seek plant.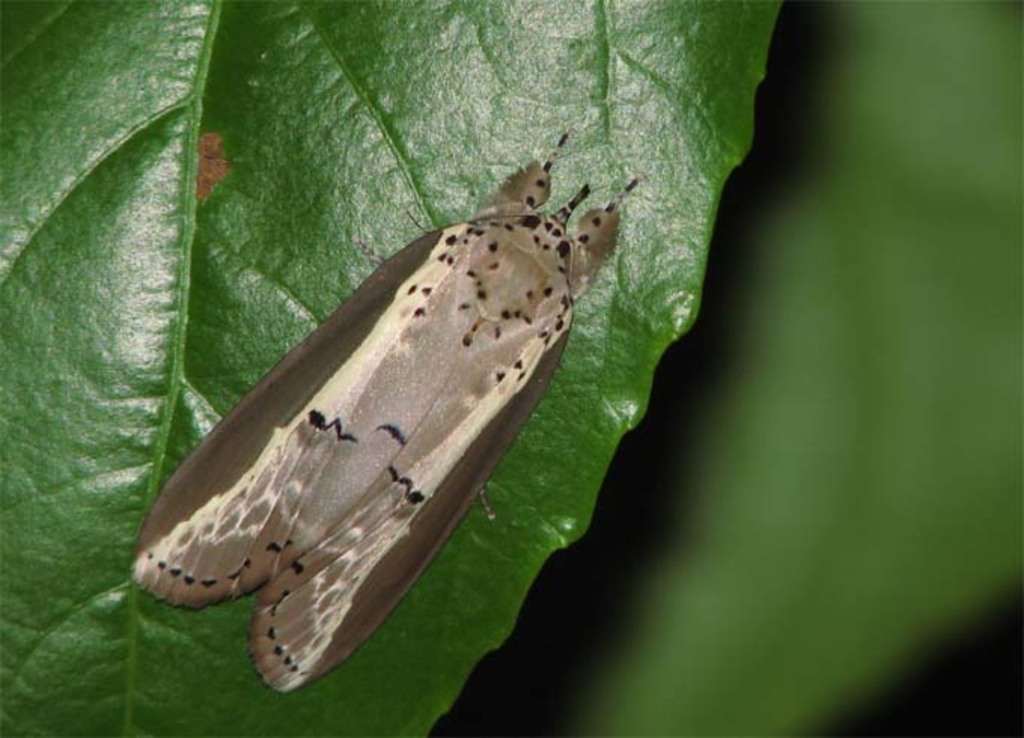
crop(15, 2, 887, 726).
